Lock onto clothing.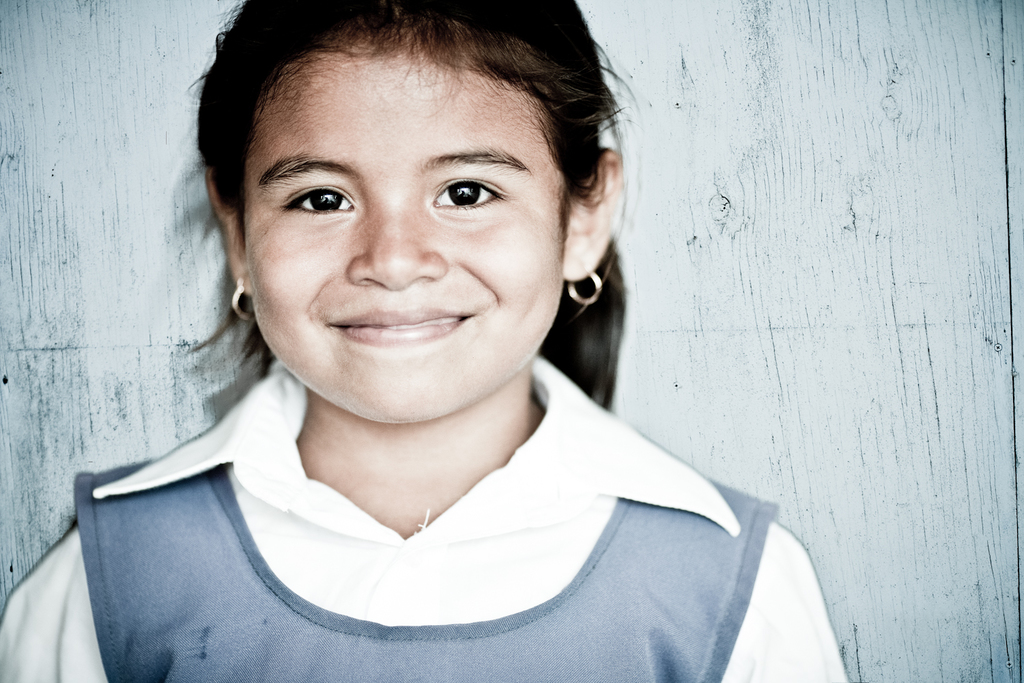
Locked: 44, 371, 791, 658.
